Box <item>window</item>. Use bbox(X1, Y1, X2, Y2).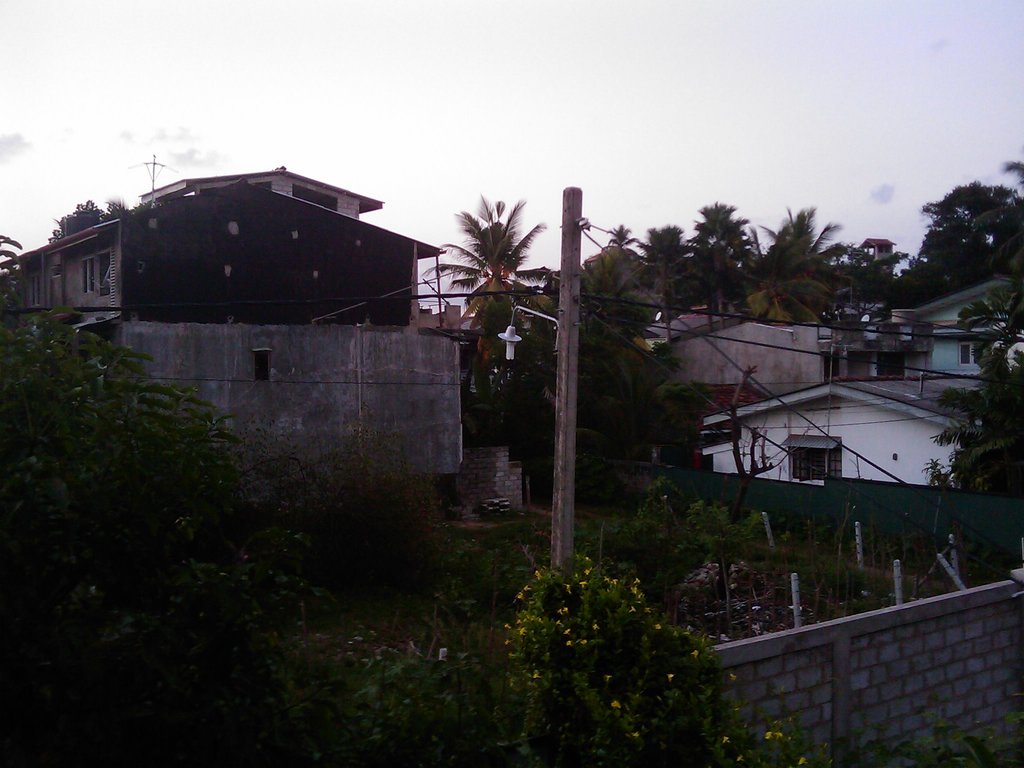
bbox(80, 257, 97, 292).
